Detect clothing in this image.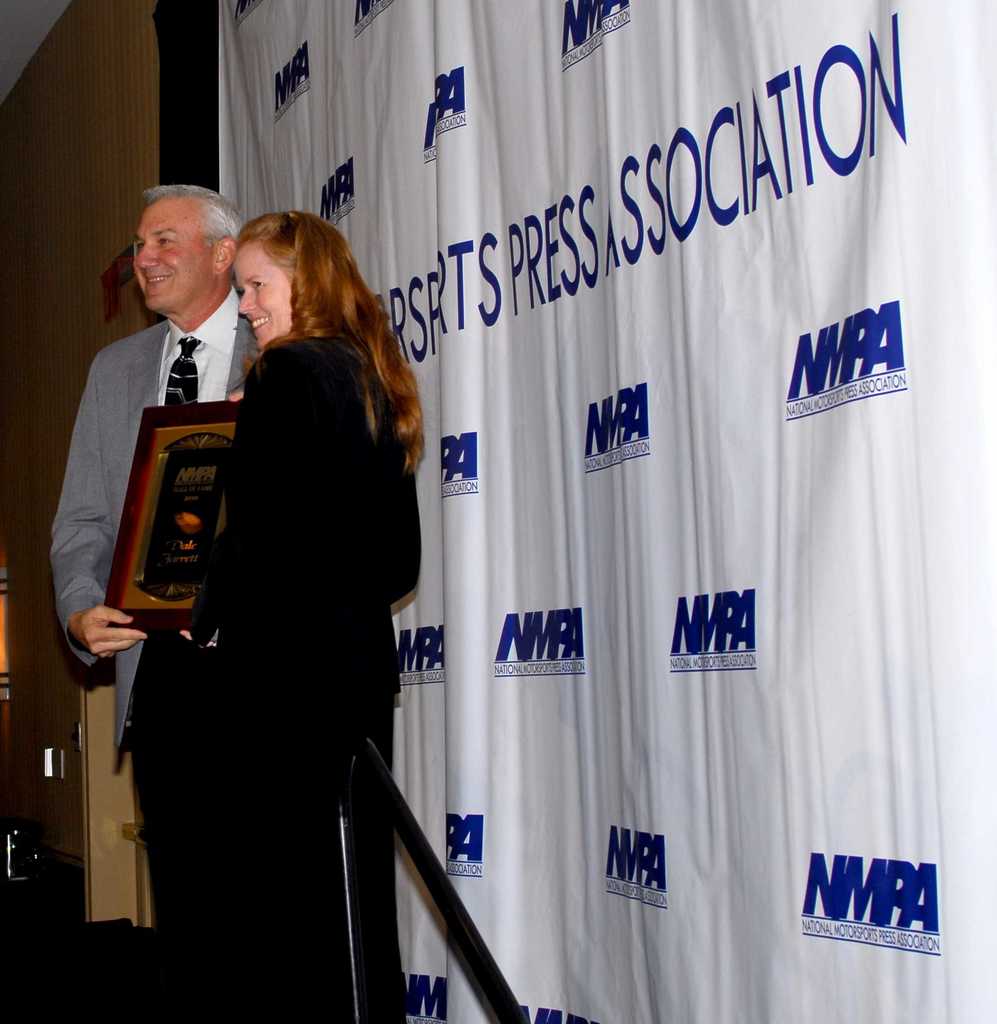
Detection: <region>136, 331, 417, 1023</region>.
